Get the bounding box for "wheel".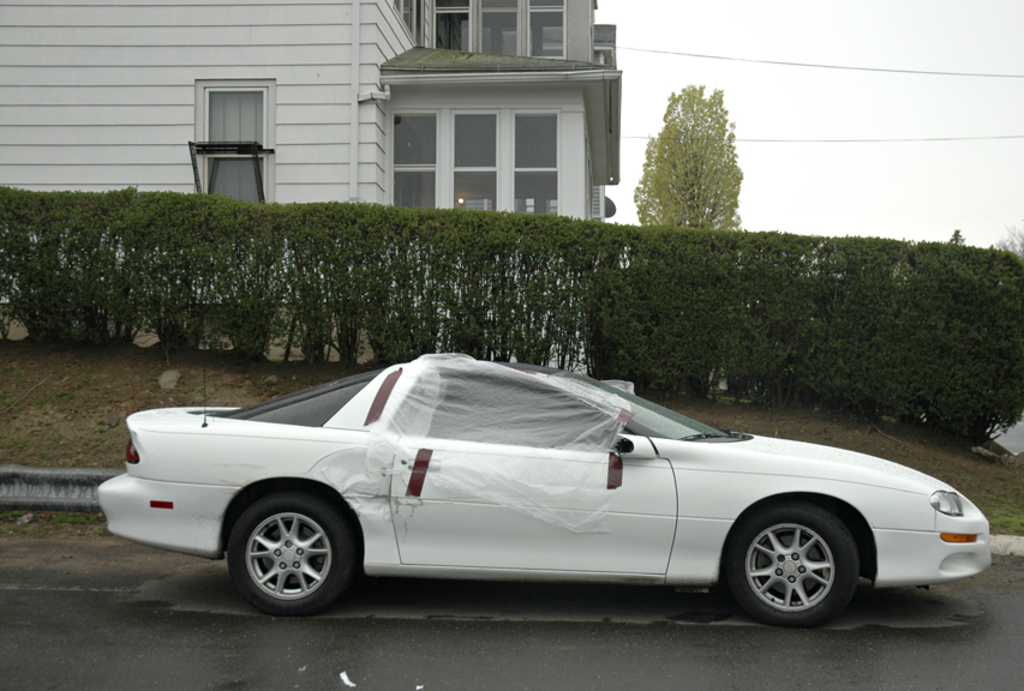
bbox(748, 525, 863, 620).
